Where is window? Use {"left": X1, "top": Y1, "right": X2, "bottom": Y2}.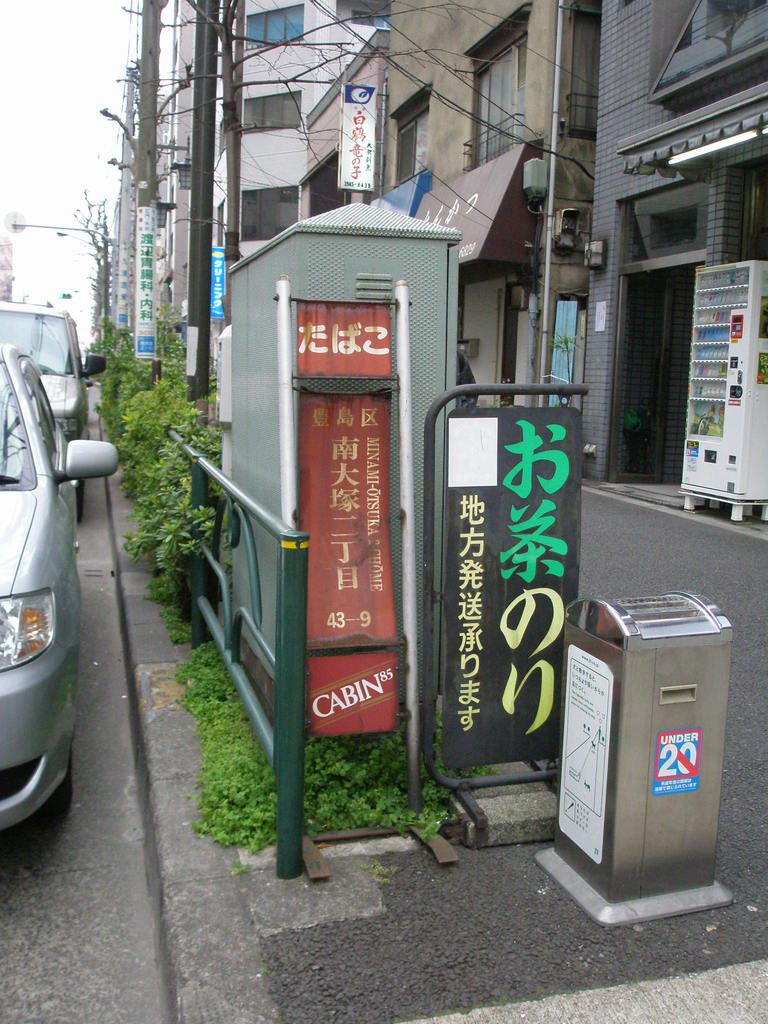
{"left": 26, "top": 369, "right": 70, "bottom": 464}.
